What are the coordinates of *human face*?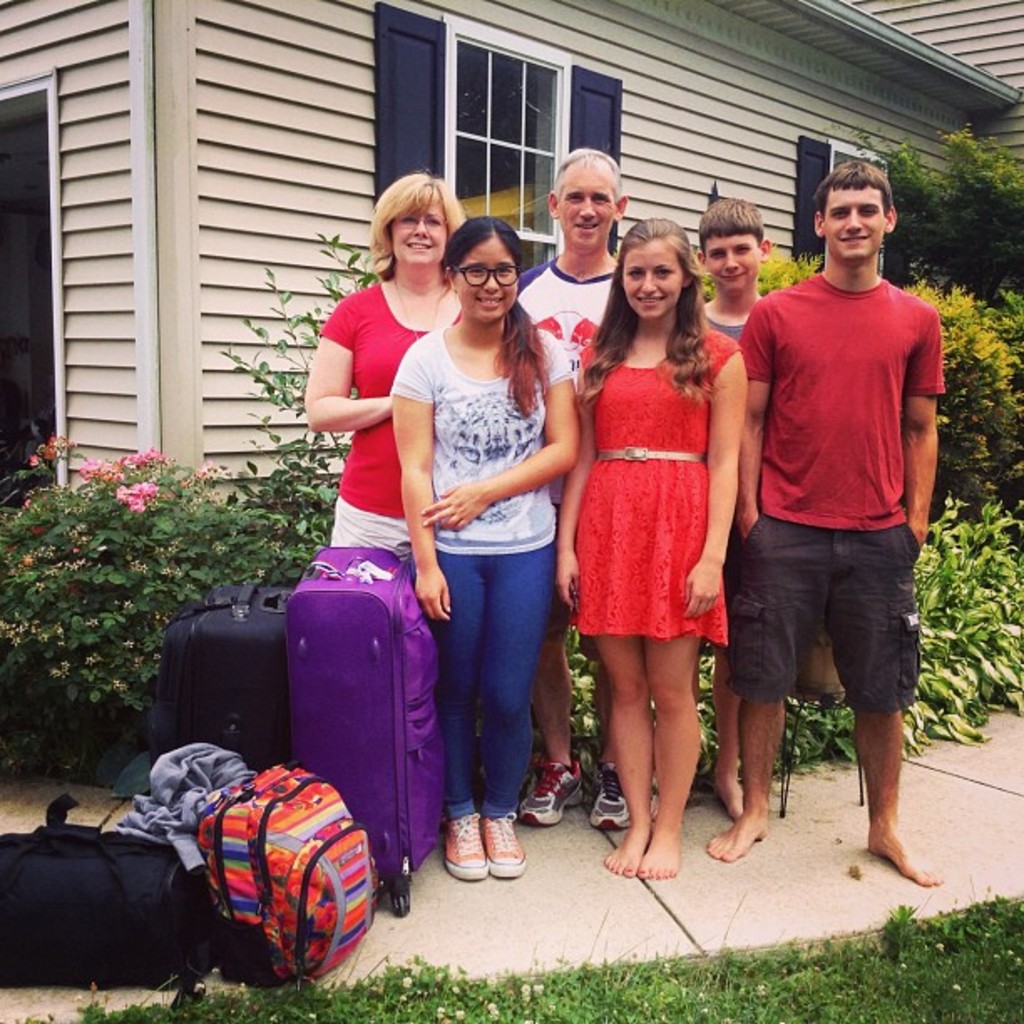
detection(561, 164, 609, 249).
